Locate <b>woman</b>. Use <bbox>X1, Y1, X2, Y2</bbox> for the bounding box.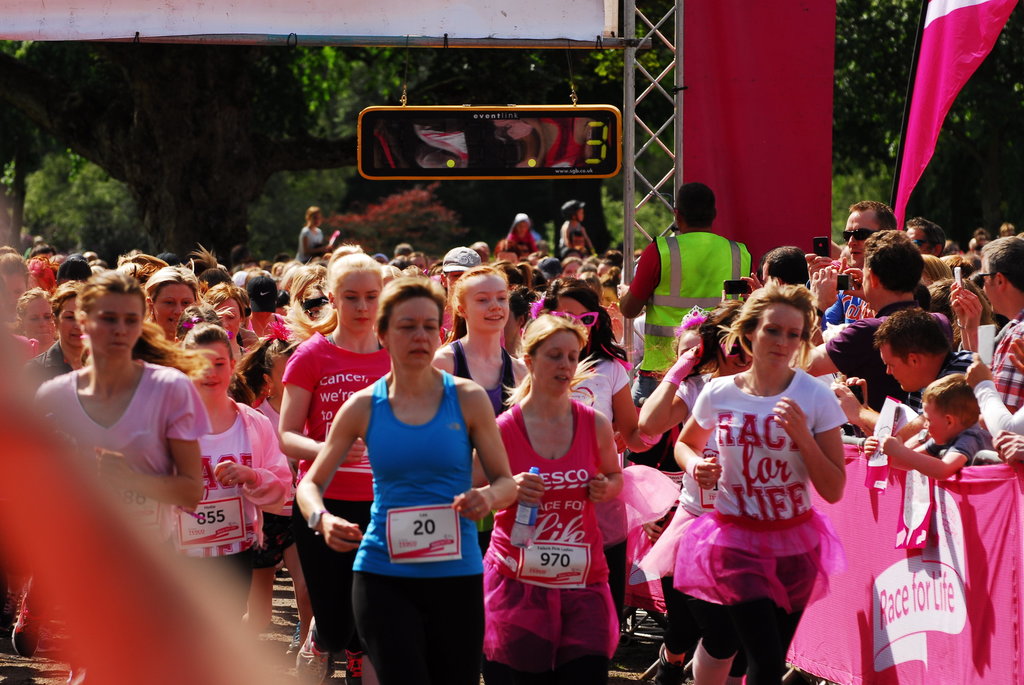
<bbox>297, 277, 518, 683</bbox>.
